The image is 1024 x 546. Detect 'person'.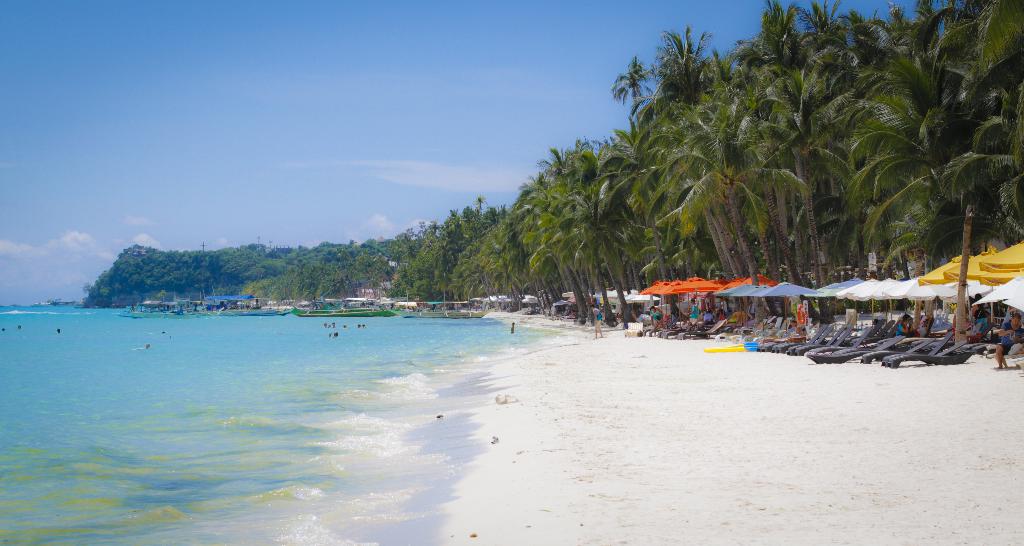
Detection: bbox=(993, 310, 1023, 372).
